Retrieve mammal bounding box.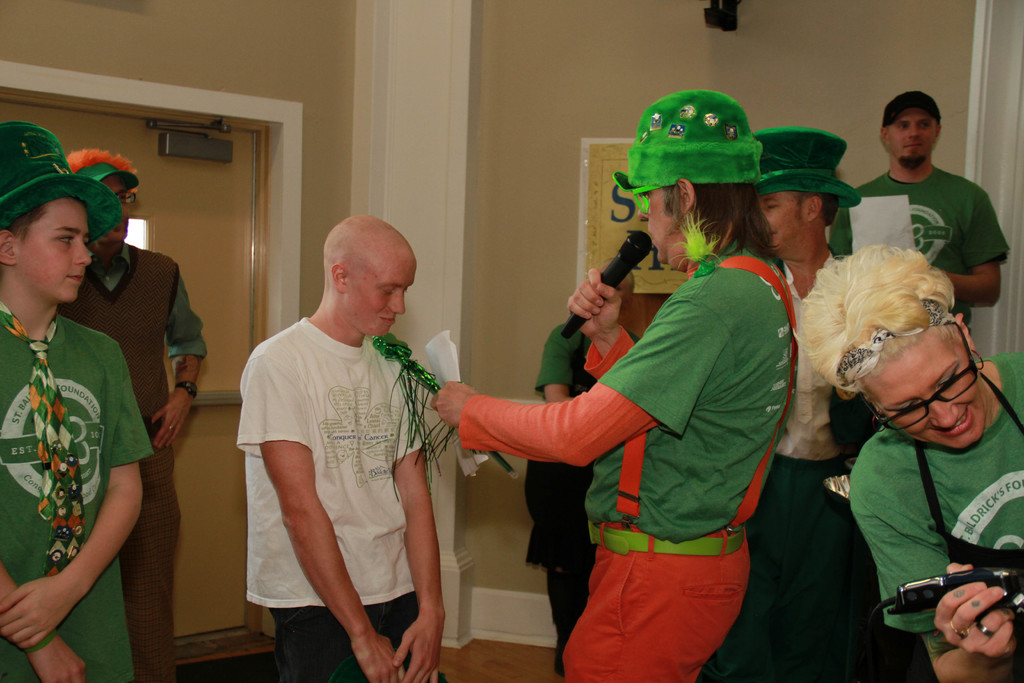
Bounding box: box(754, 124, 866, 682).
